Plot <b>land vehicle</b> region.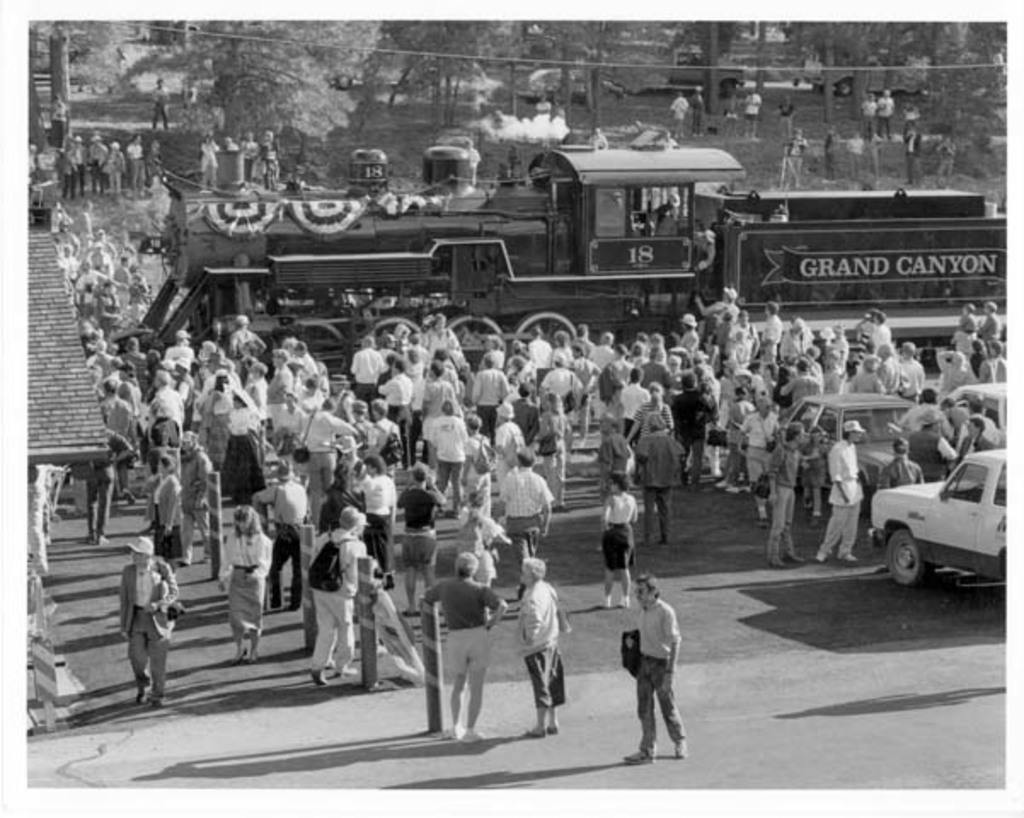
Plotted at {"left": 148, "top": 141, "right": 804, "bottom": 348}.
